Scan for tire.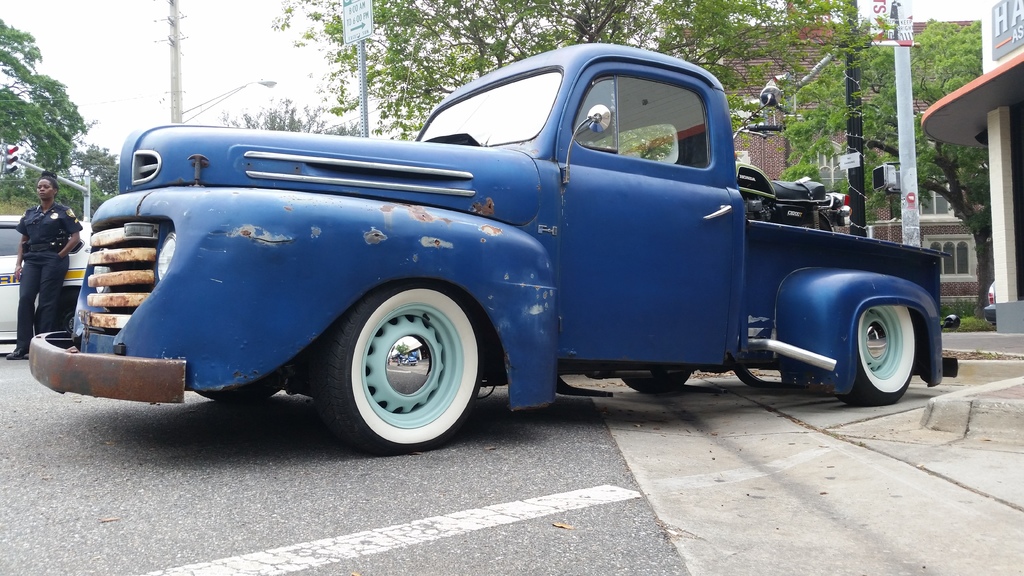
Scan result: pyautogui.locateOnScreen(35, 285, 81, 347).
